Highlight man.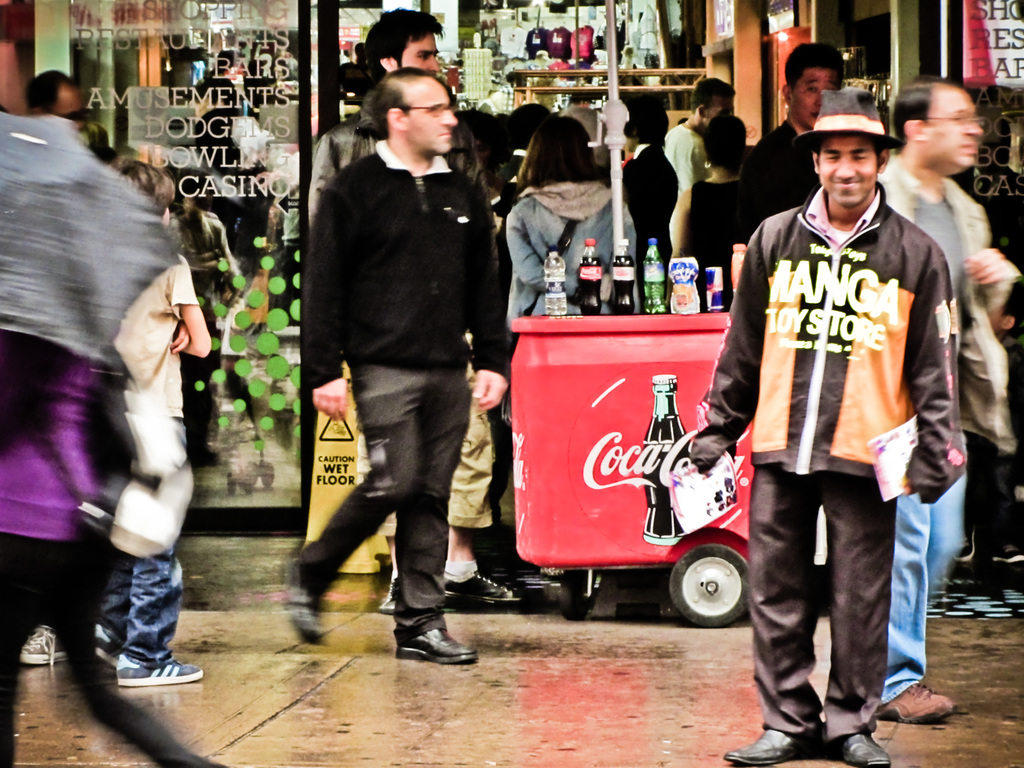
Highlighted region: left=28, top=72, right=89, bottom=126.
